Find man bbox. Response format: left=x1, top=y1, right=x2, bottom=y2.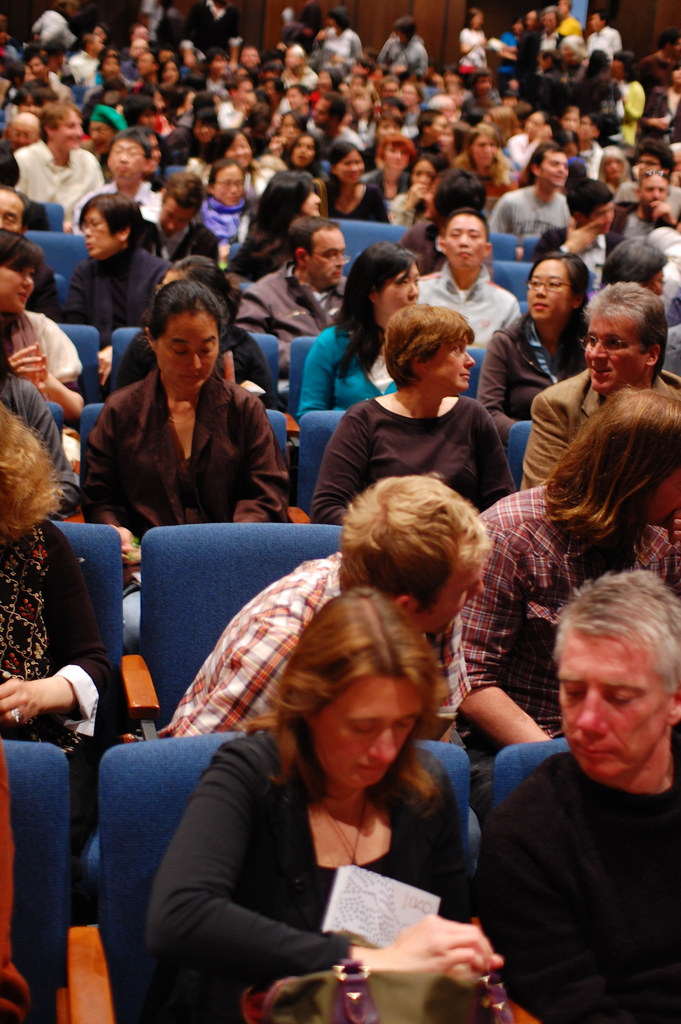
left=532, top=178, right=627, bottom=287.
